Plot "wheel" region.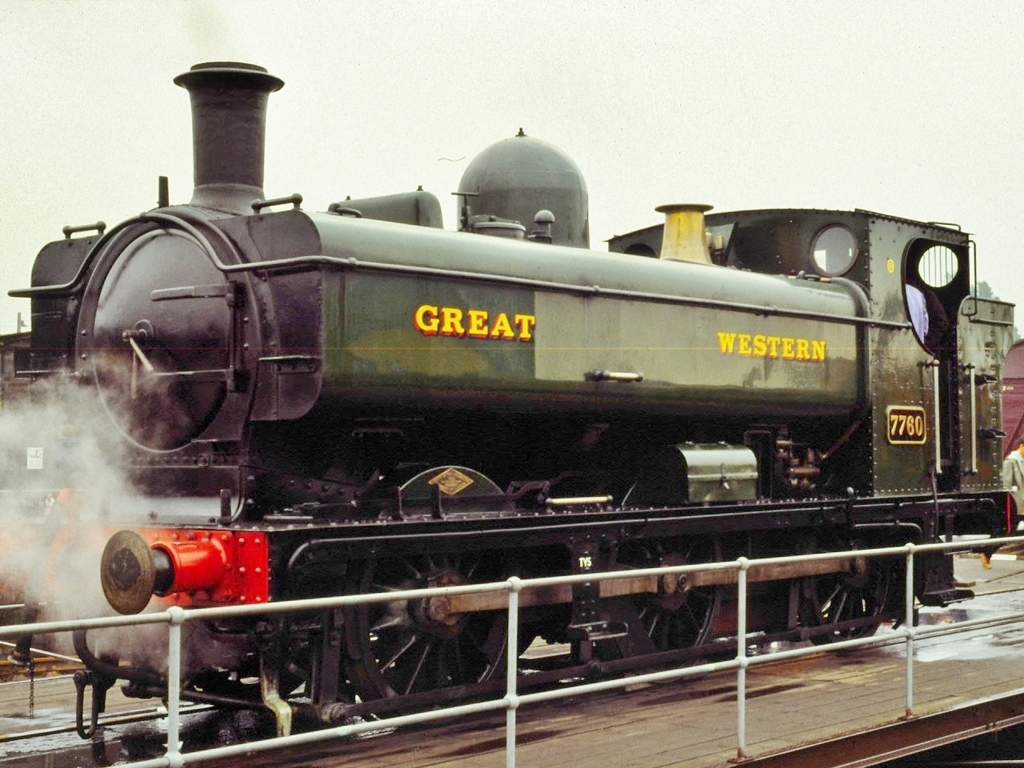
Plotted at 564 466 734 698.
